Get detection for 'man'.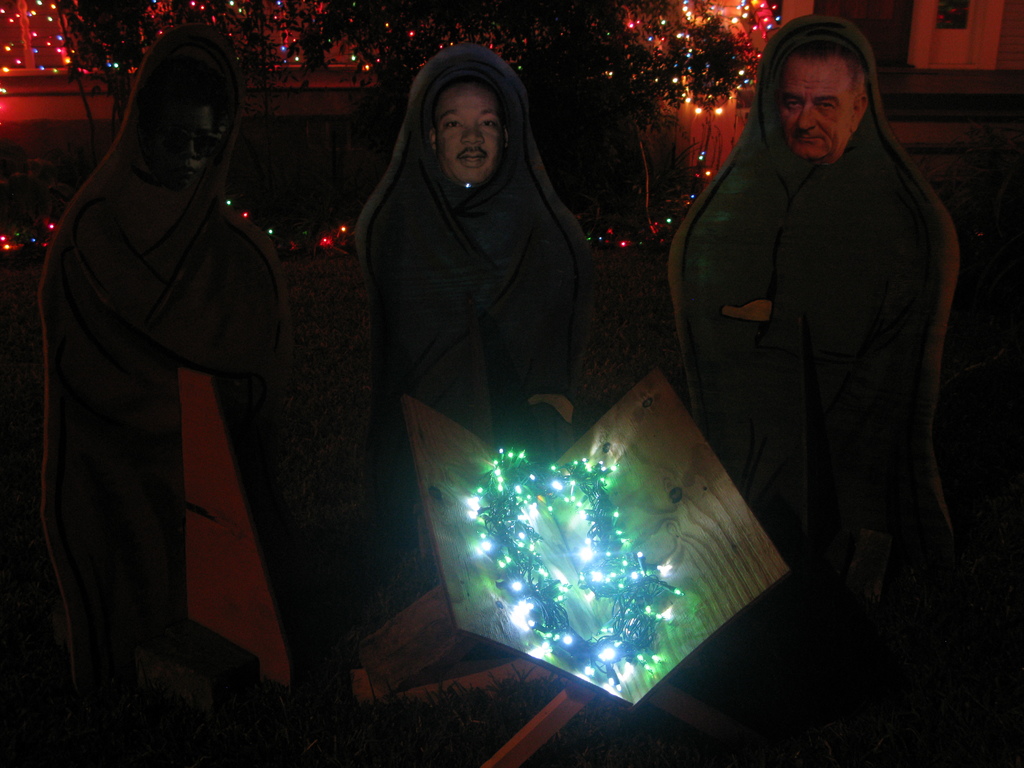
Detection: bbox=[45, 16, 334, 767].
